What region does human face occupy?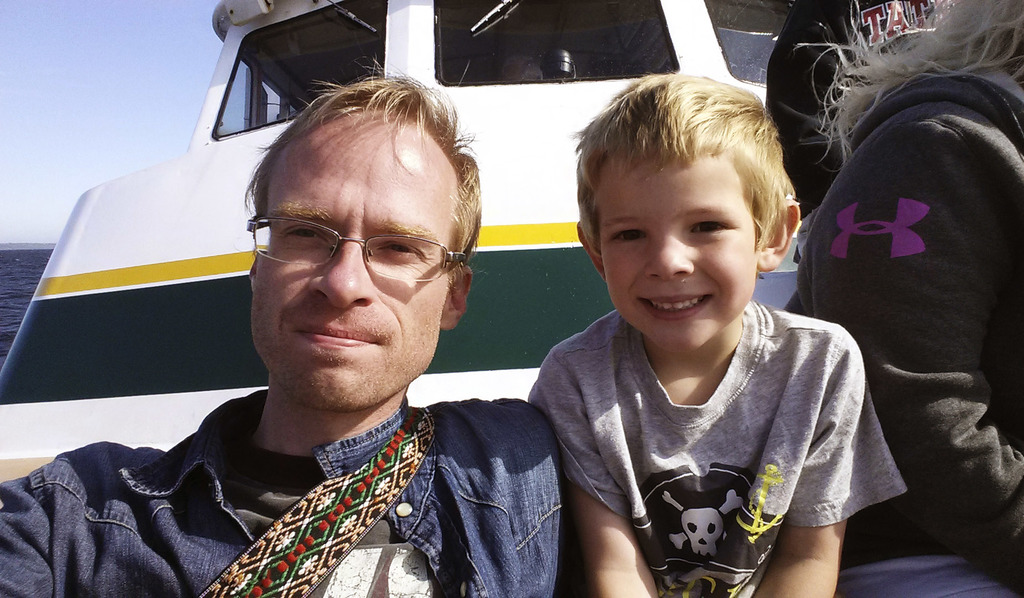
bbox(598, 145, 758, 347).
